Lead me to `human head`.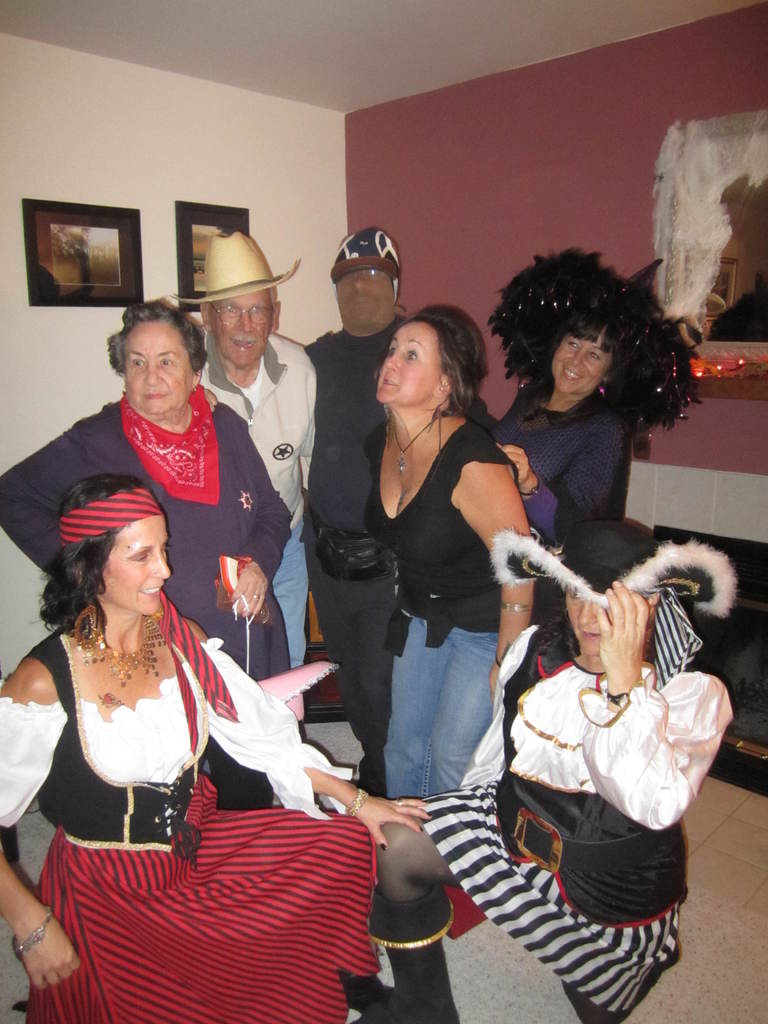
Lead to crop(169, 230, 300, 371).
